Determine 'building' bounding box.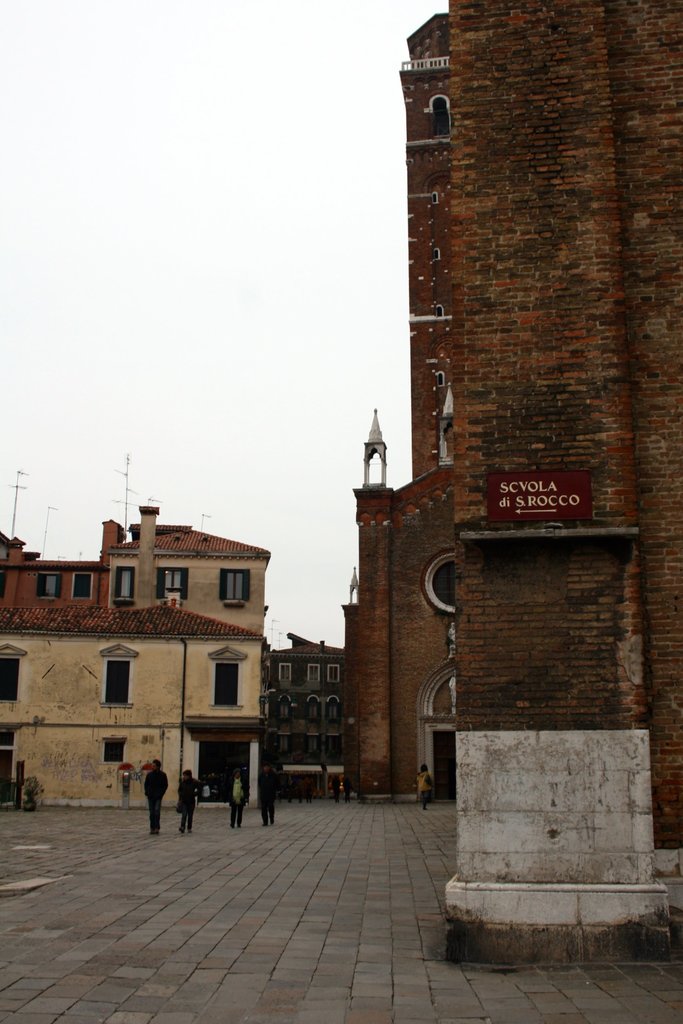
Determined: <box>345,0,682,847</box>.
